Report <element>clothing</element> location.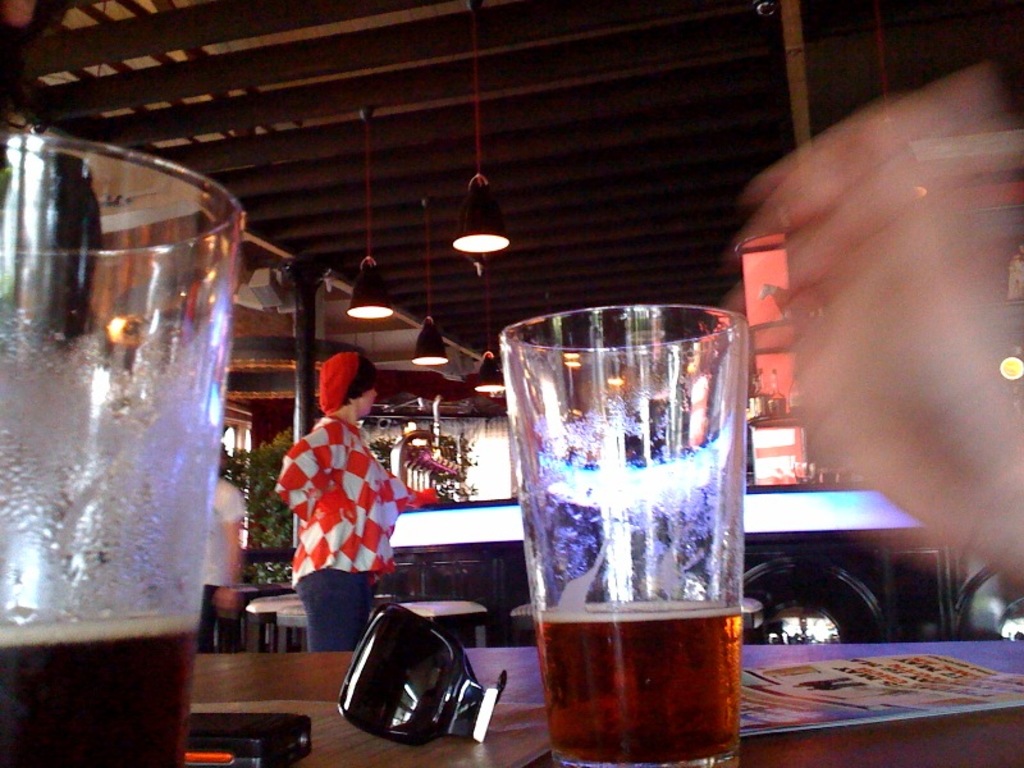
Report: rect(264, 416, 397, 662).
